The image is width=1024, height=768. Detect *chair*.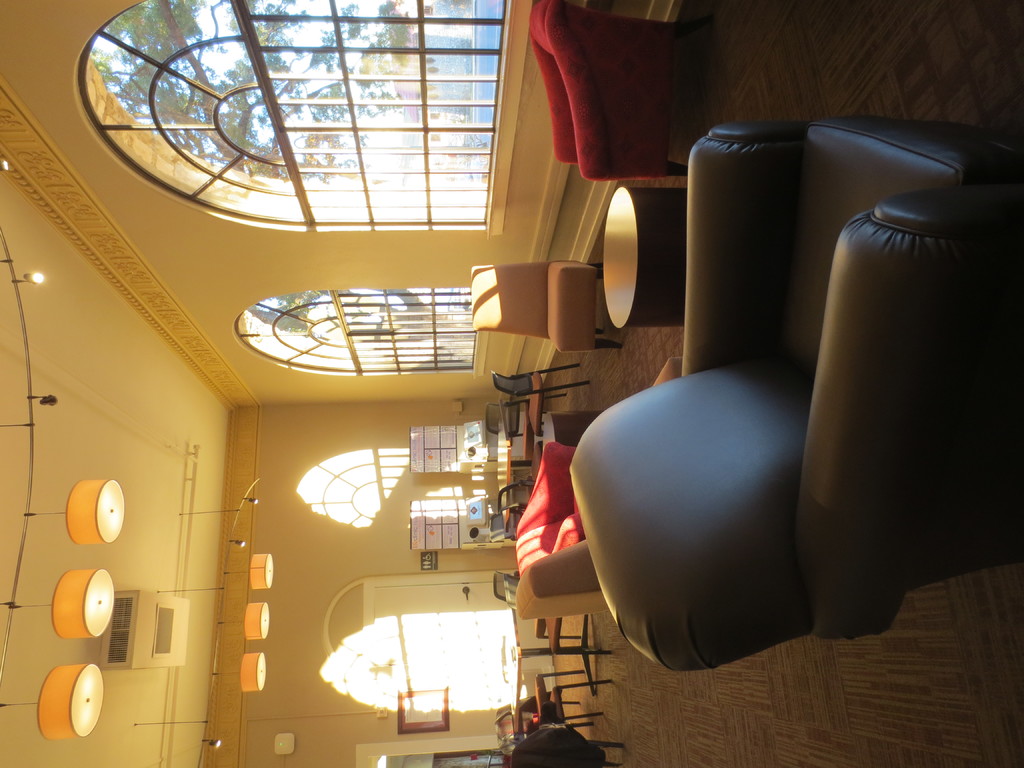
Detection: 488 392 567 438.
